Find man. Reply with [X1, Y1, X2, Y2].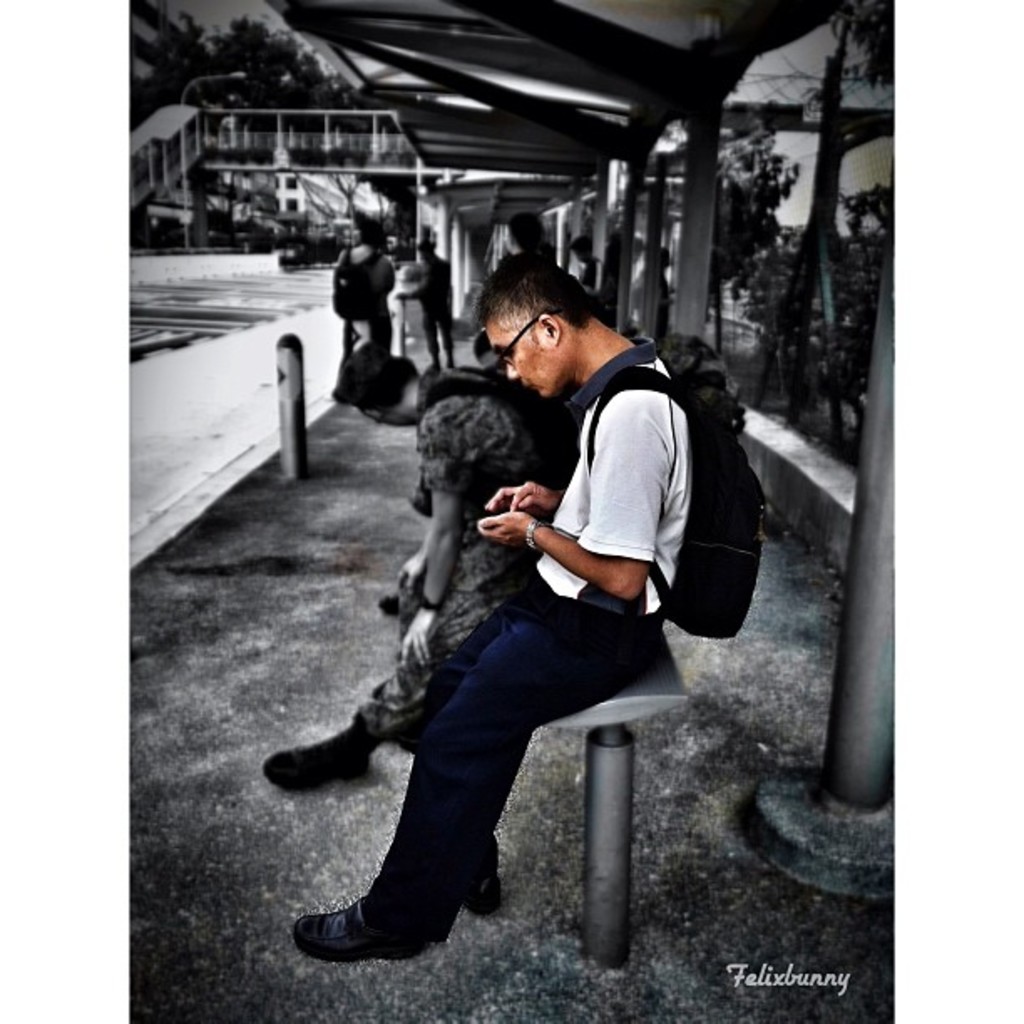
[328, 216, 398, 356].
